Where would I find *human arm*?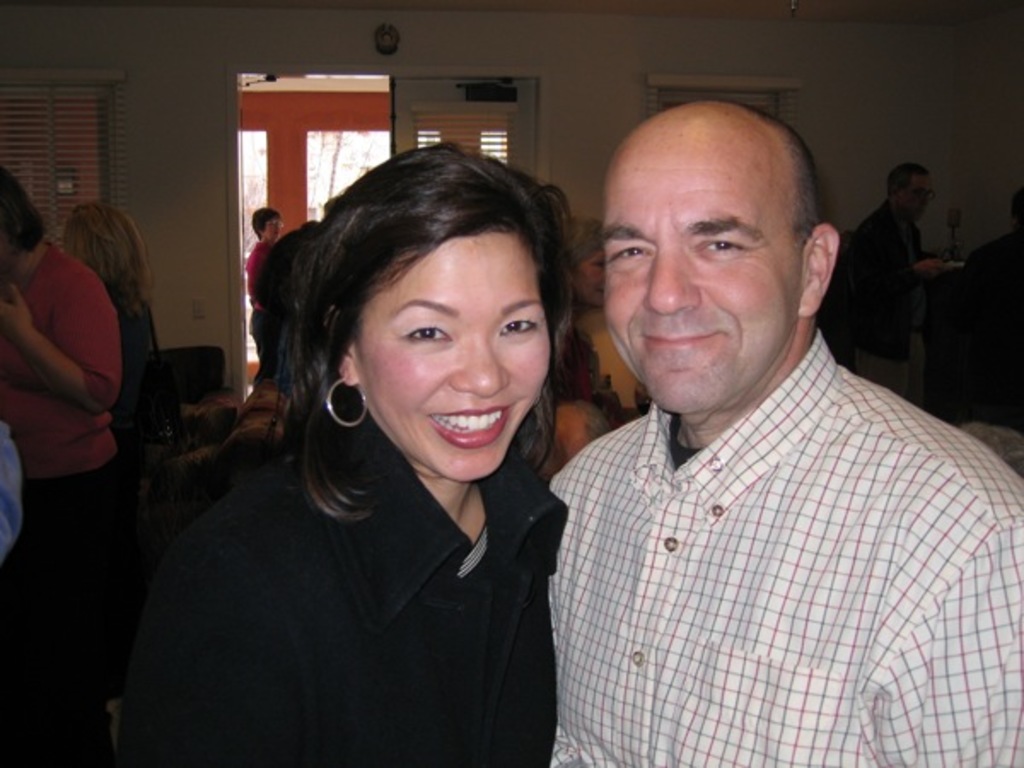
At [843,224,944,309].
